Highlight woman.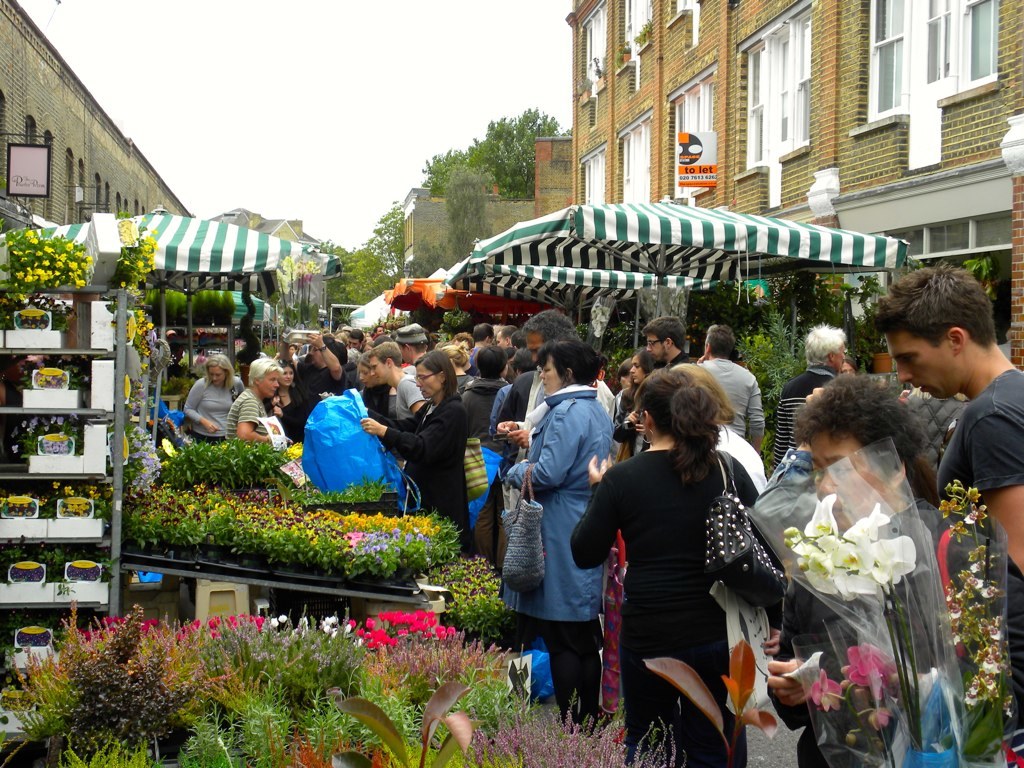
Highlighted region: (x1=266, y1=362, x2=308, y2=442).
